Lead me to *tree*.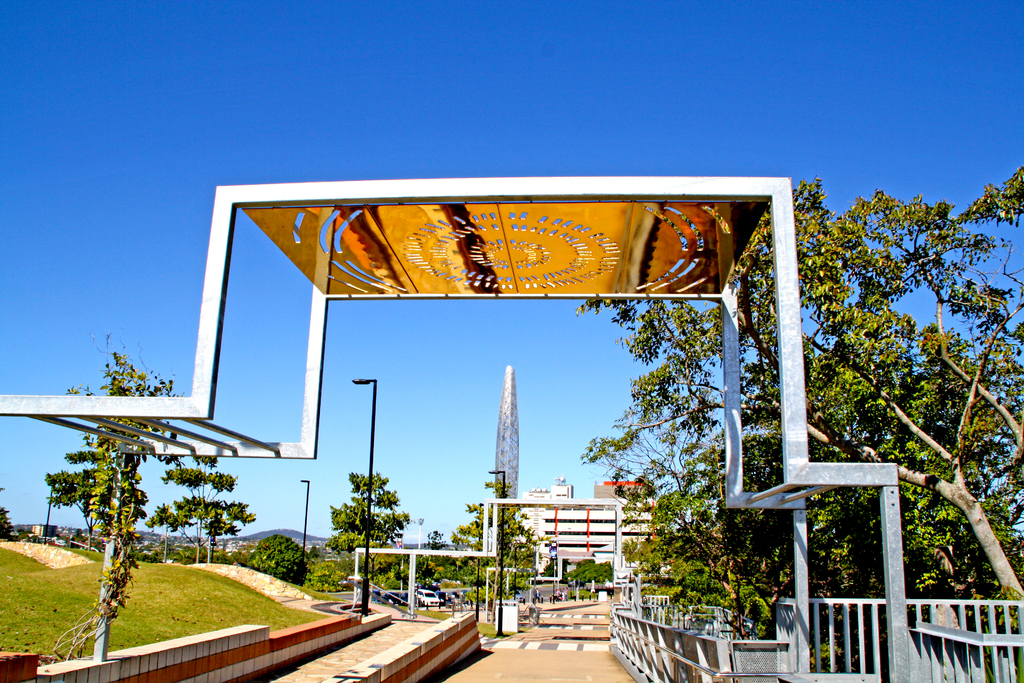
Lead to bbox(145, 453, 253, 565).
